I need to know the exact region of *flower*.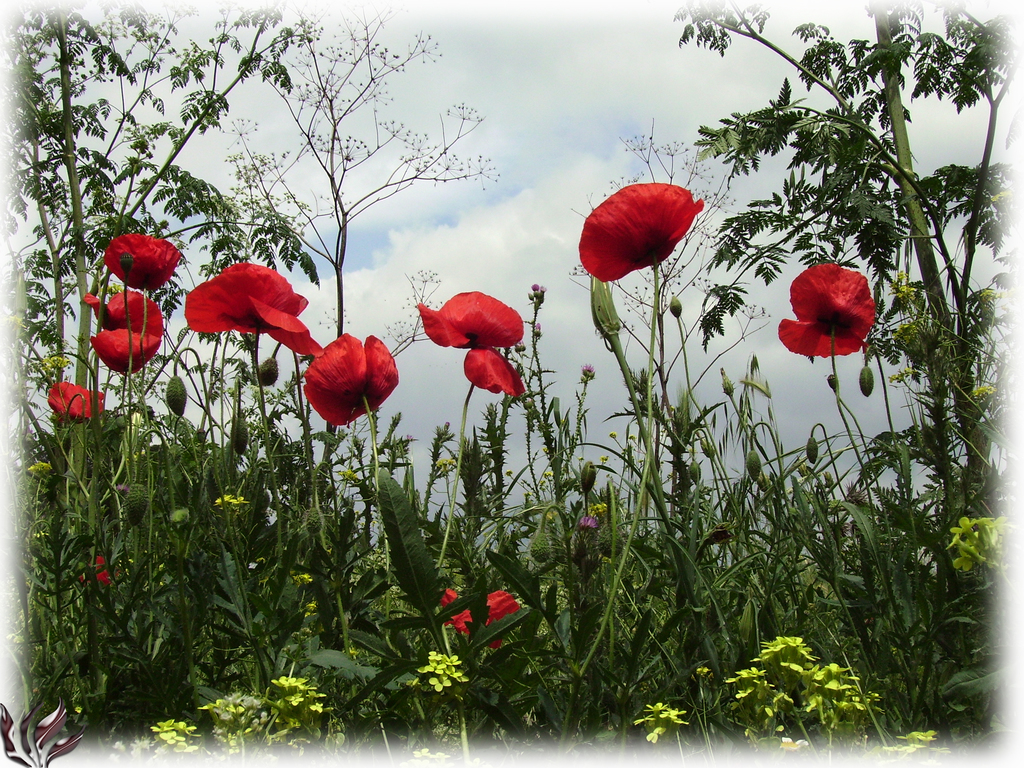
Region: x1=433, y1=585, x2=475, y2=630.
